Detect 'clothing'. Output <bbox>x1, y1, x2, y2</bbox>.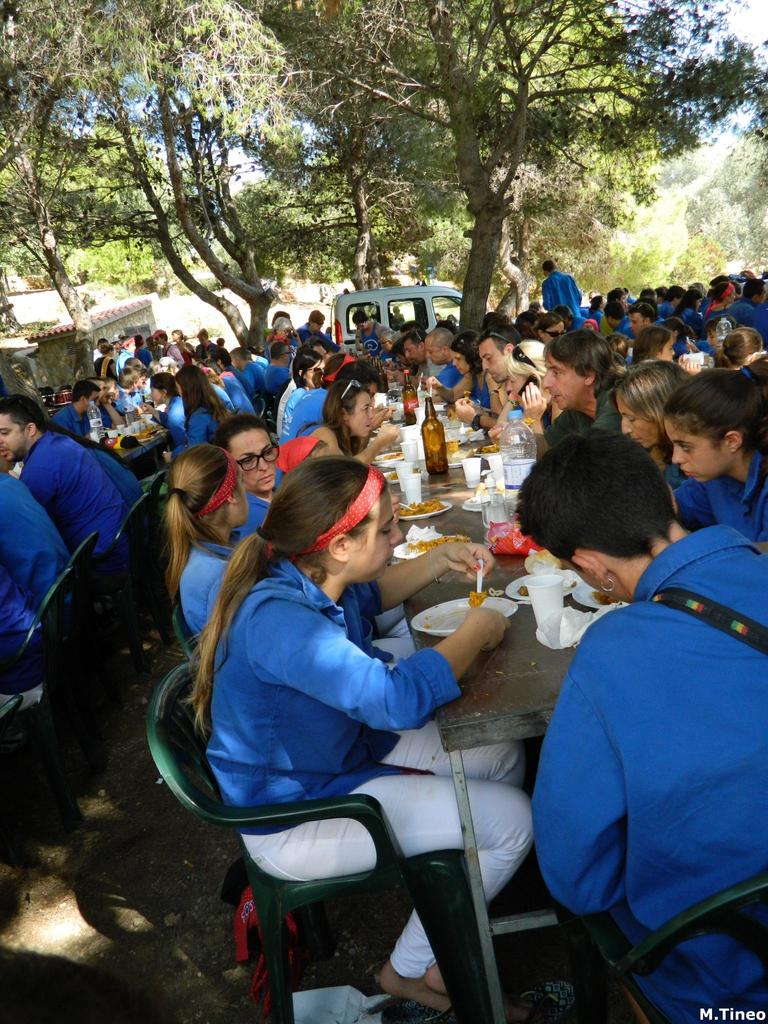
<bbox>0, 419, 165, 554</bbox>.
